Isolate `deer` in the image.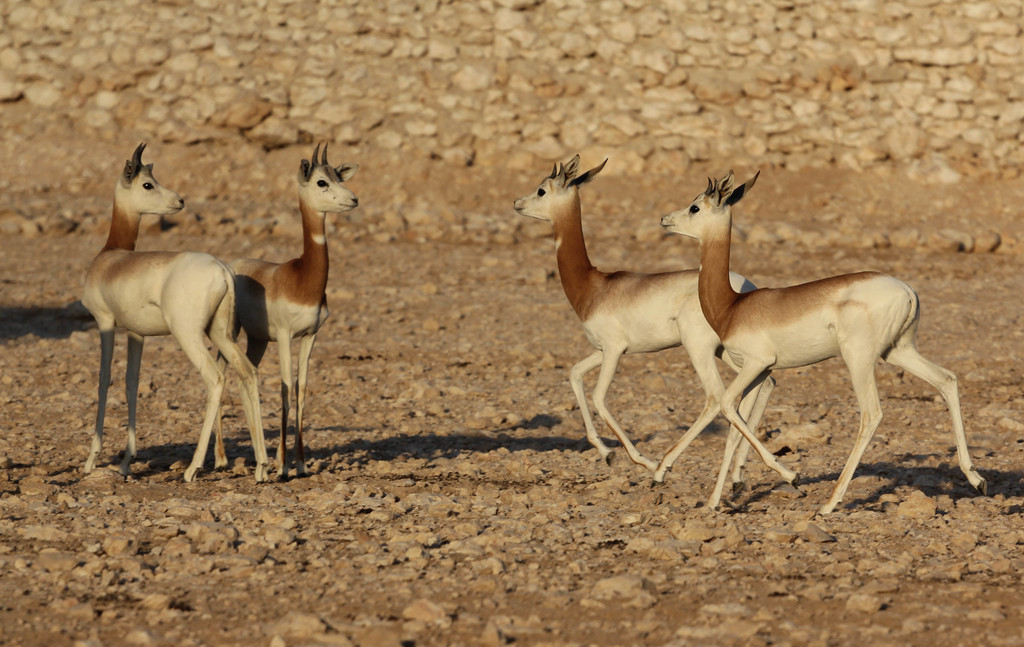
Isolated region: 76,140,273,487.
